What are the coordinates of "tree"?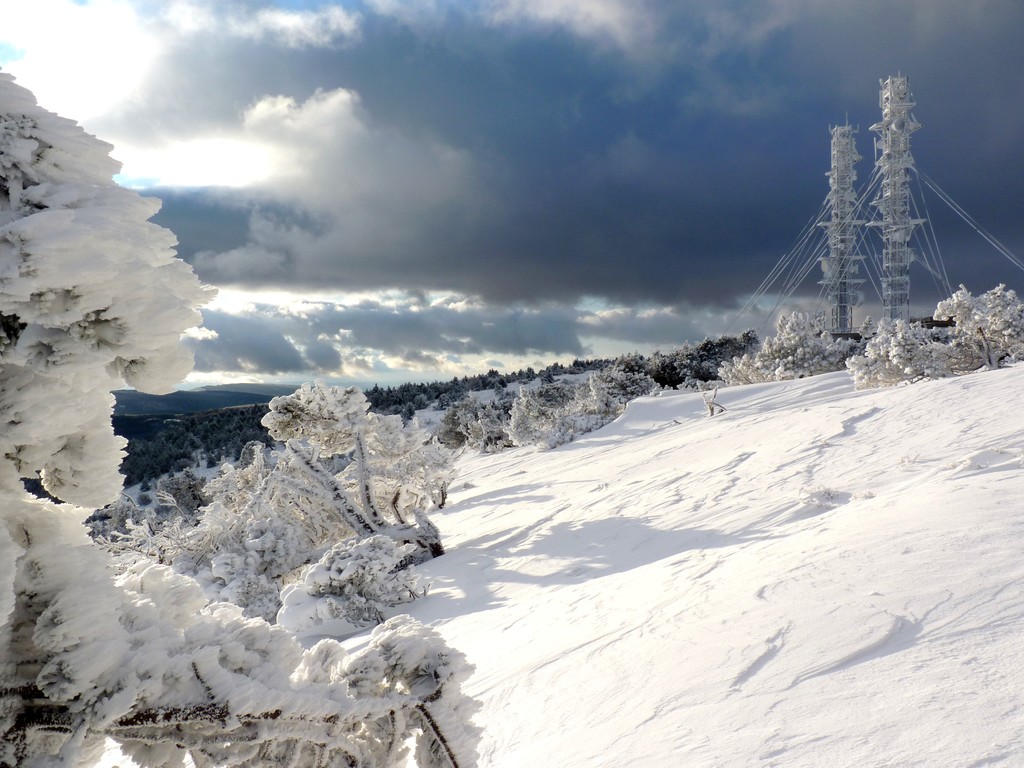
l=712, t=307, r=854, b=382.
